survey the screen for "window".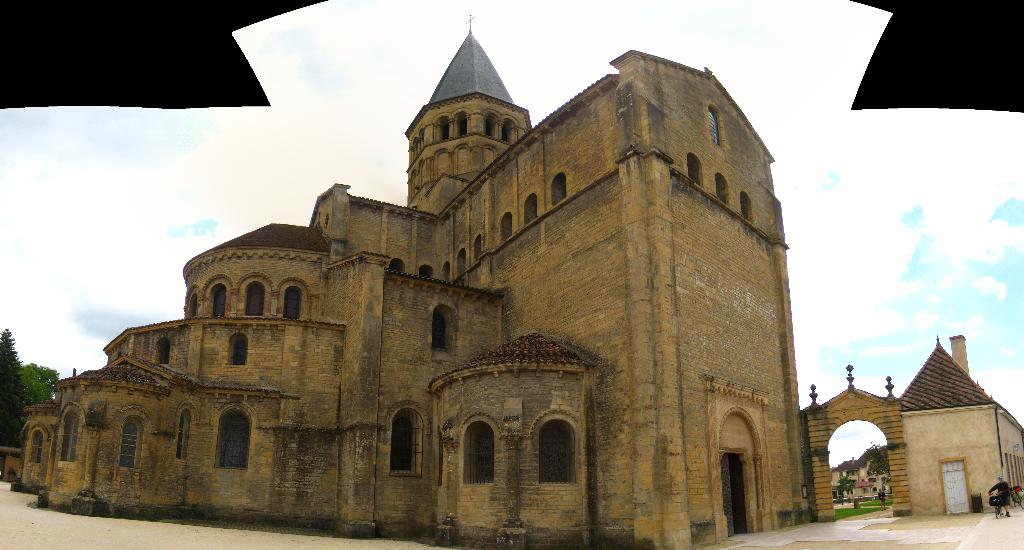
Survey found: <region>501, 124, 510, 141</region>.
